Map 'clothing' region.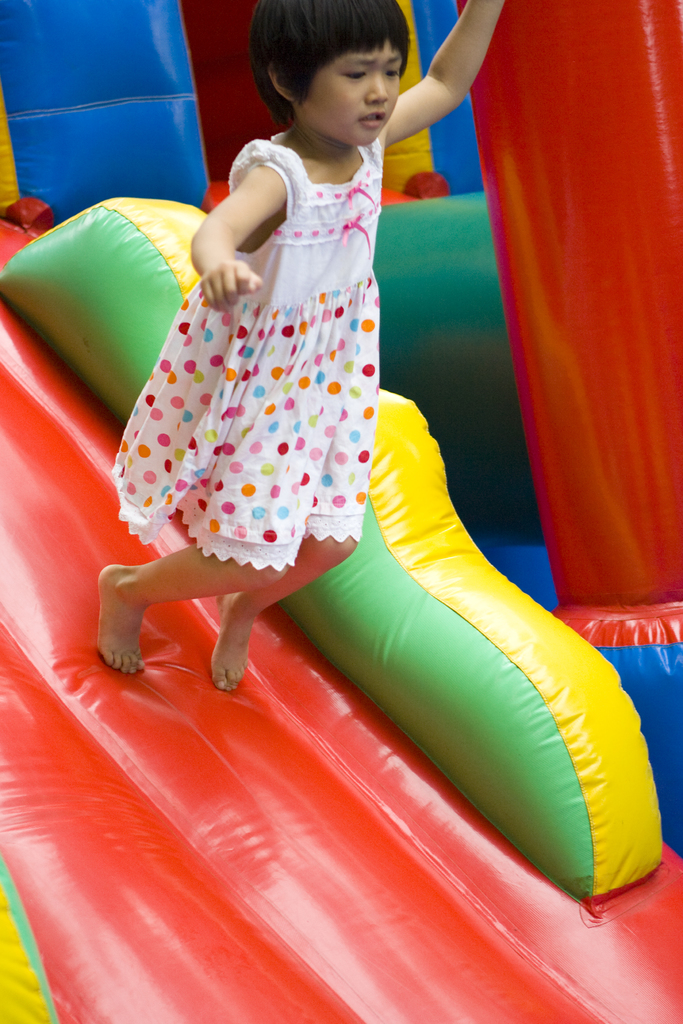
Mapped to BBox(104, 102, 428, 604).
